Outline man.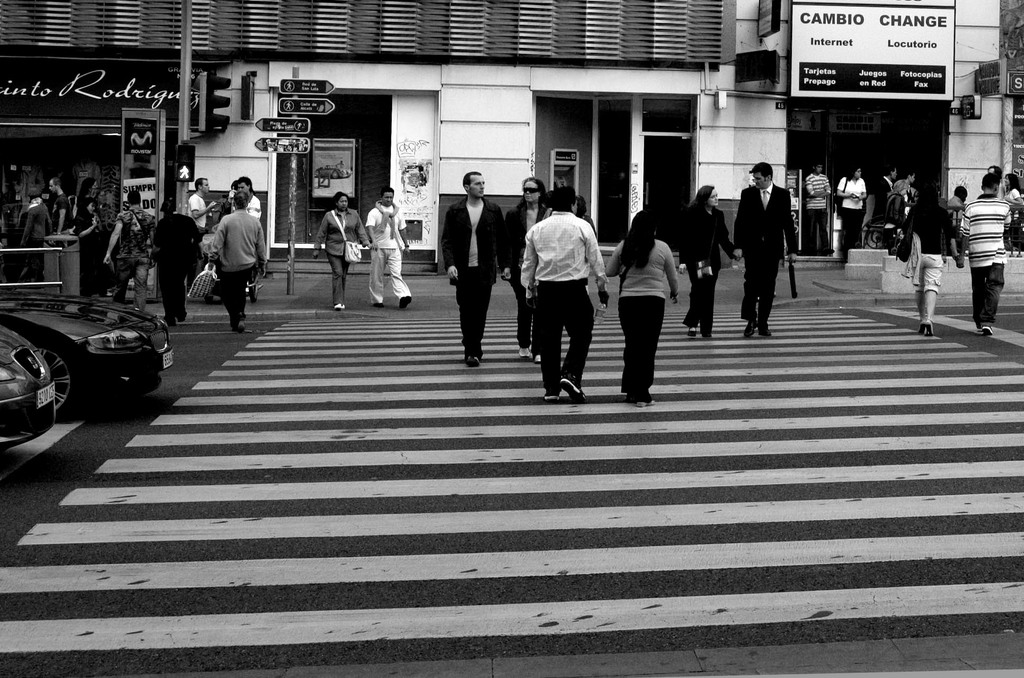
Outline: bbox(102, 190, 158, 309).
